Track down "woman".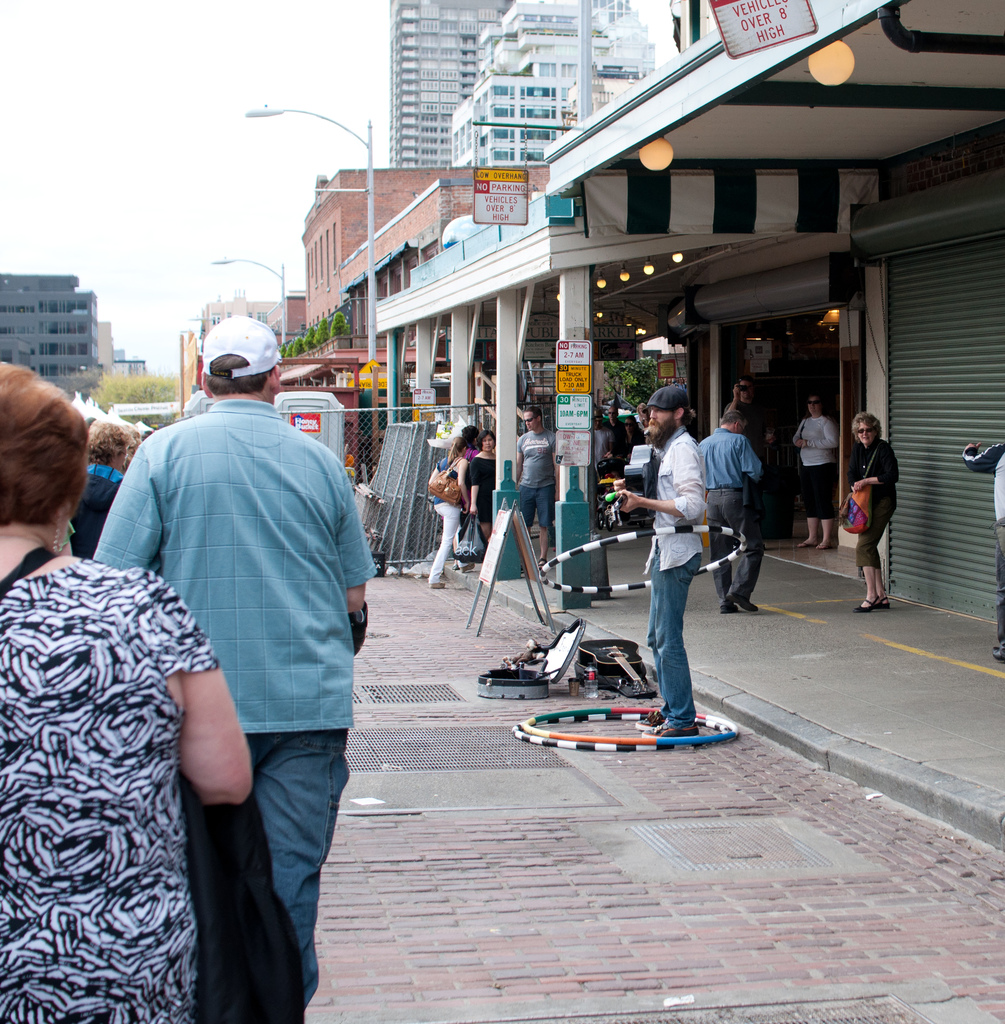
Tracked to box=[420, 438, 467, 597].
